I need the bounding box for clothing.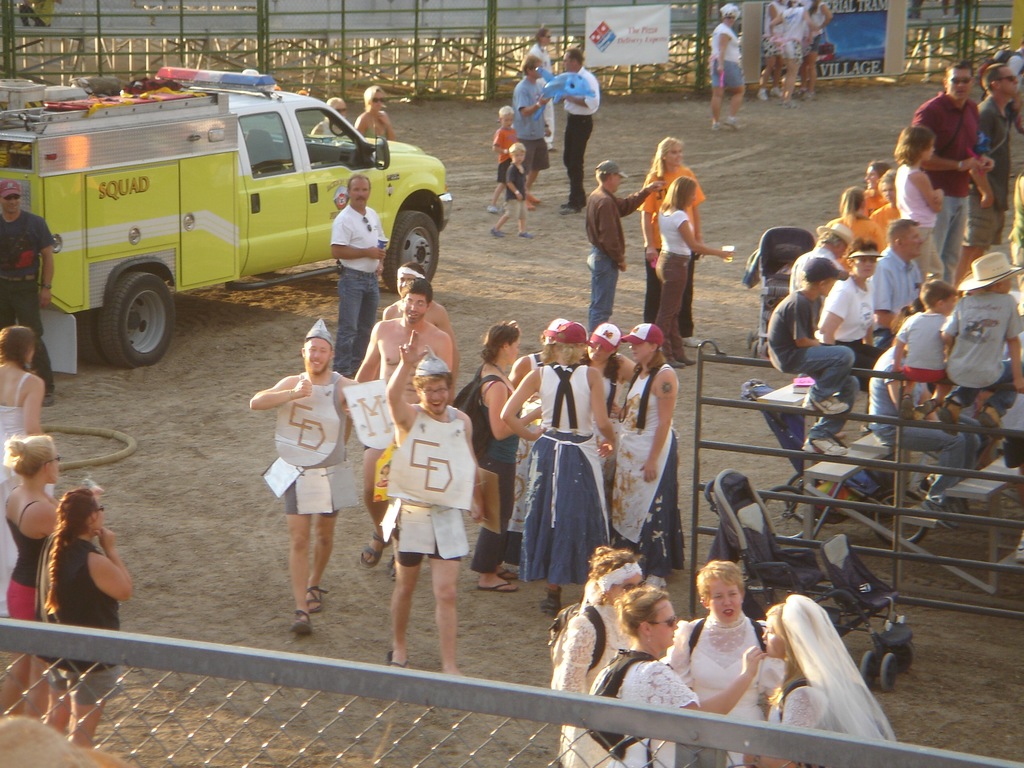
Here it is: [508,352,541,561].
